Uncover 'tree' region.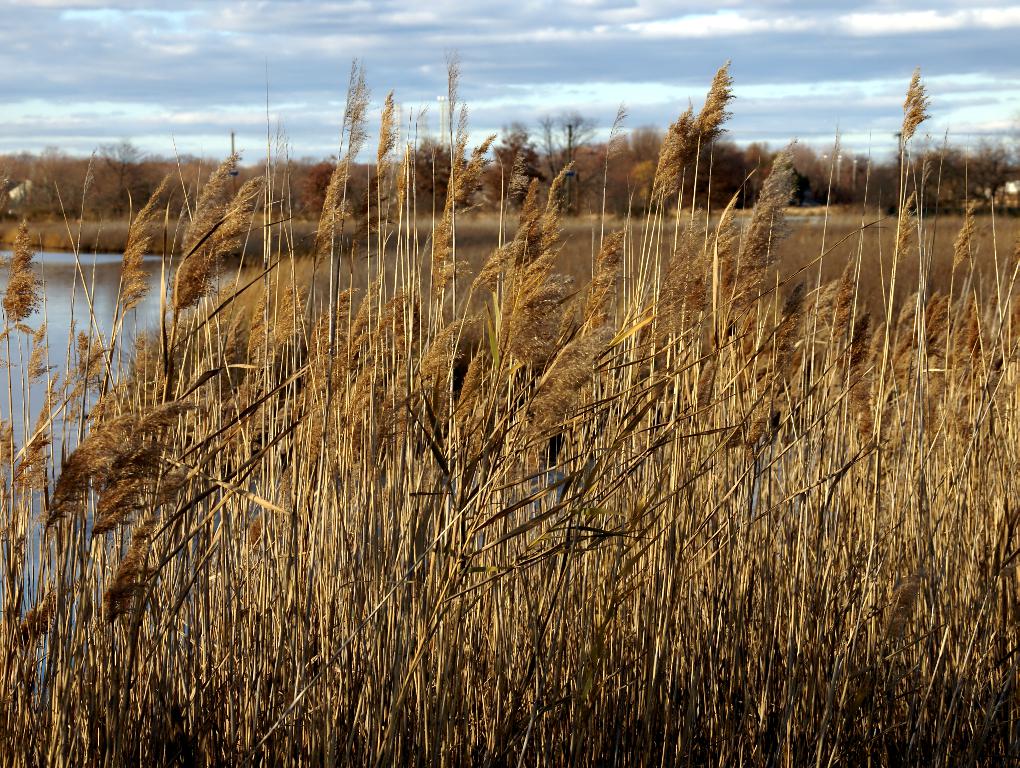
Uncovered: pyautogui.locateOnScreen(985, 133, 1019, 192).
